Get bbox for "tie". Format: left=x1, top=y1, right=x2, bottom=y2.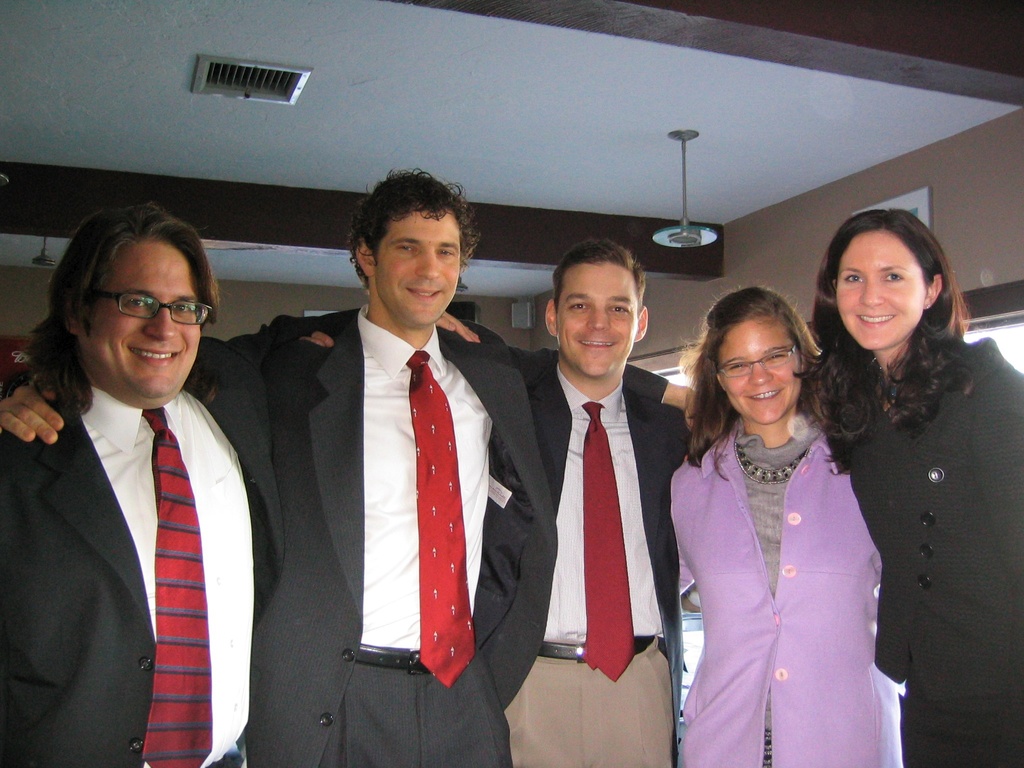
left=98, top=410, right=217, bottom=753.
